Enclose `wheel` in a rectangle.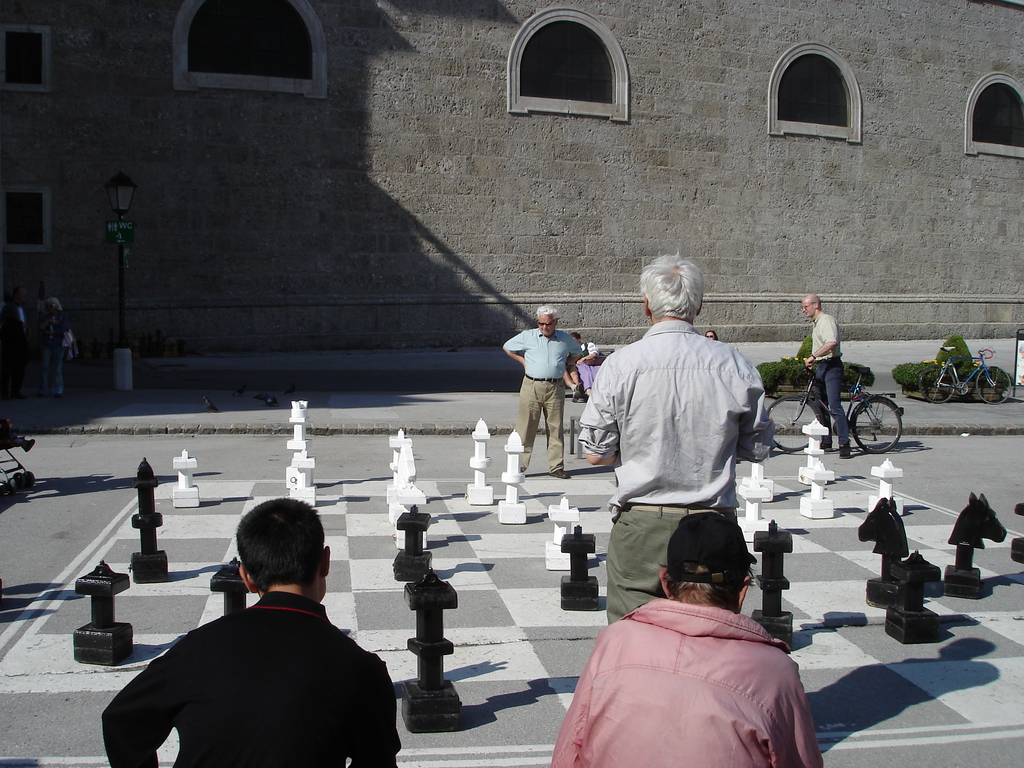
region(922, 363, 956, 404).
